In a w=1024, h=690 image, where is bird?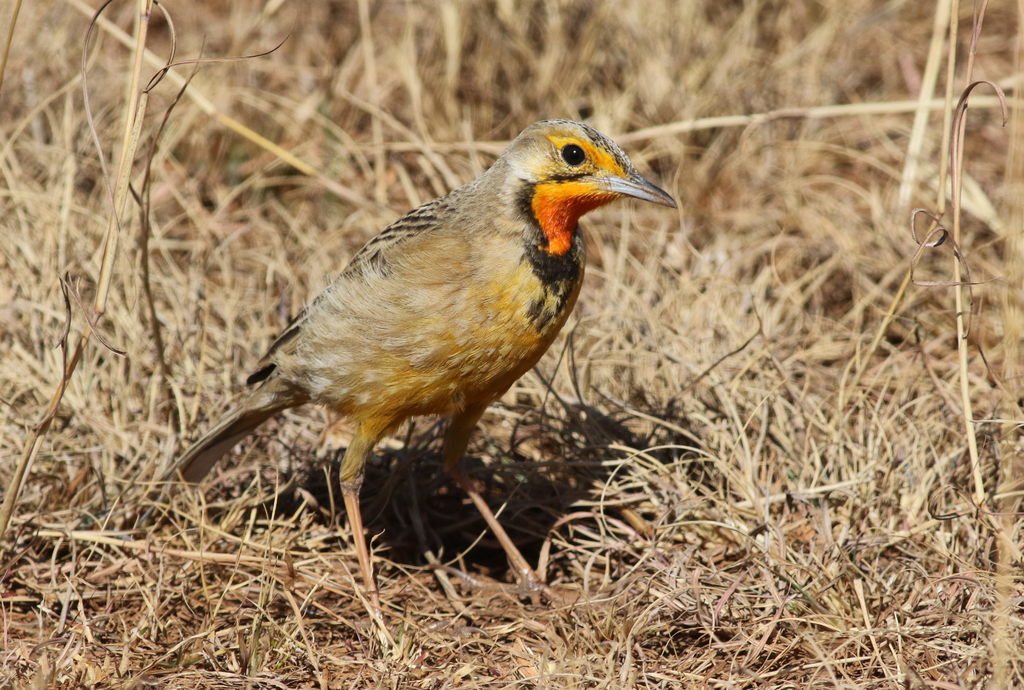
{"x1": 142, "y1": 115, "x2": 673, "y2": 623}.
